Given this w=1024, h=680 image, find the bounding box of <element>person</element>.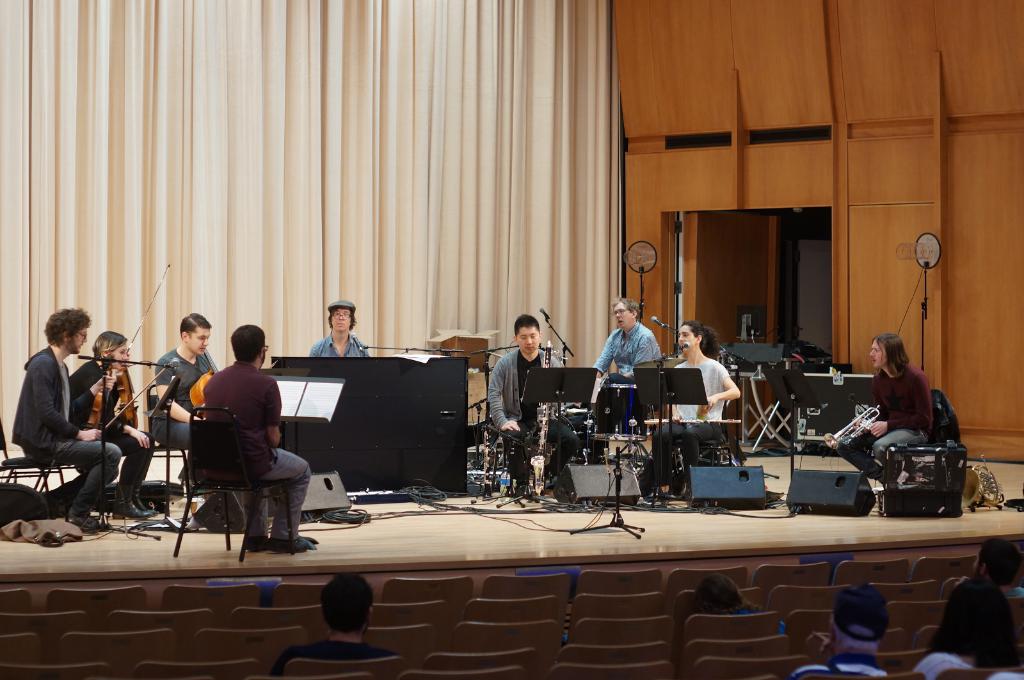
[left=487, top=315, right=579, bottom=496].
